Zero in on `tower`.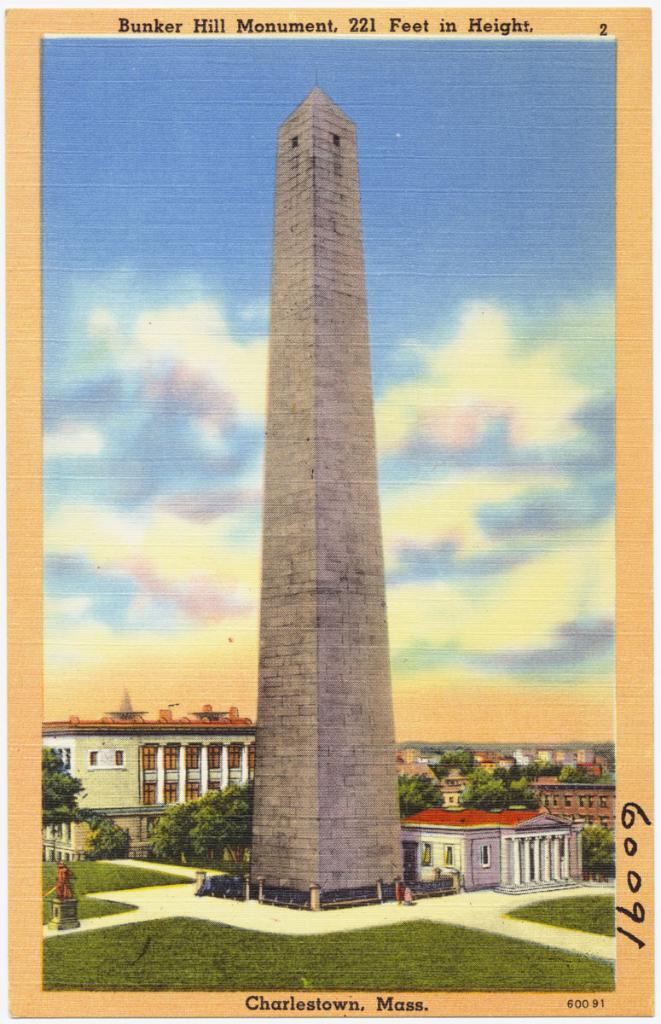
Zeroed in: 249 71 401 891.
